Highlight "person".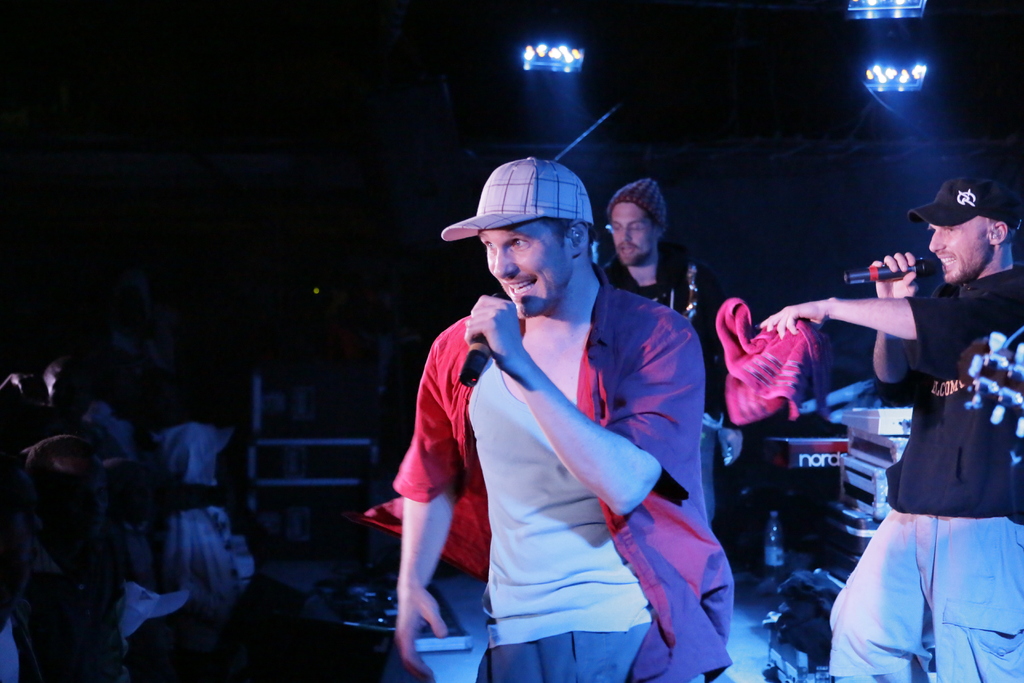
Highlighted region: crop(602, 182, 745, 518).
